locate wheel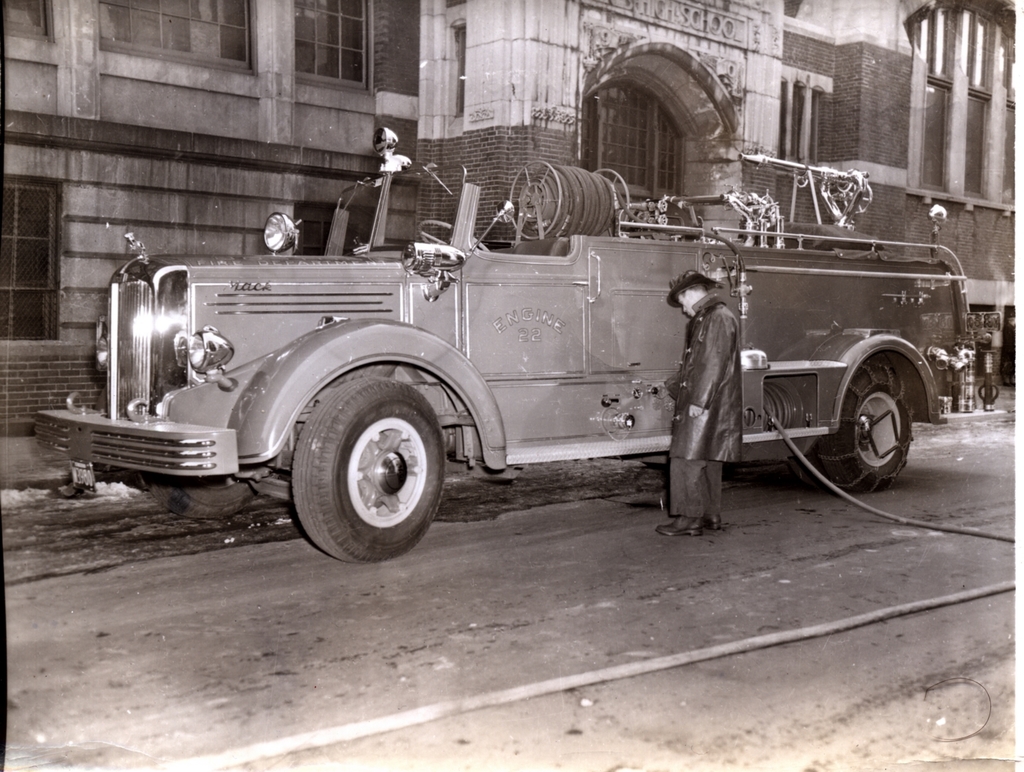
414 219 490 254
